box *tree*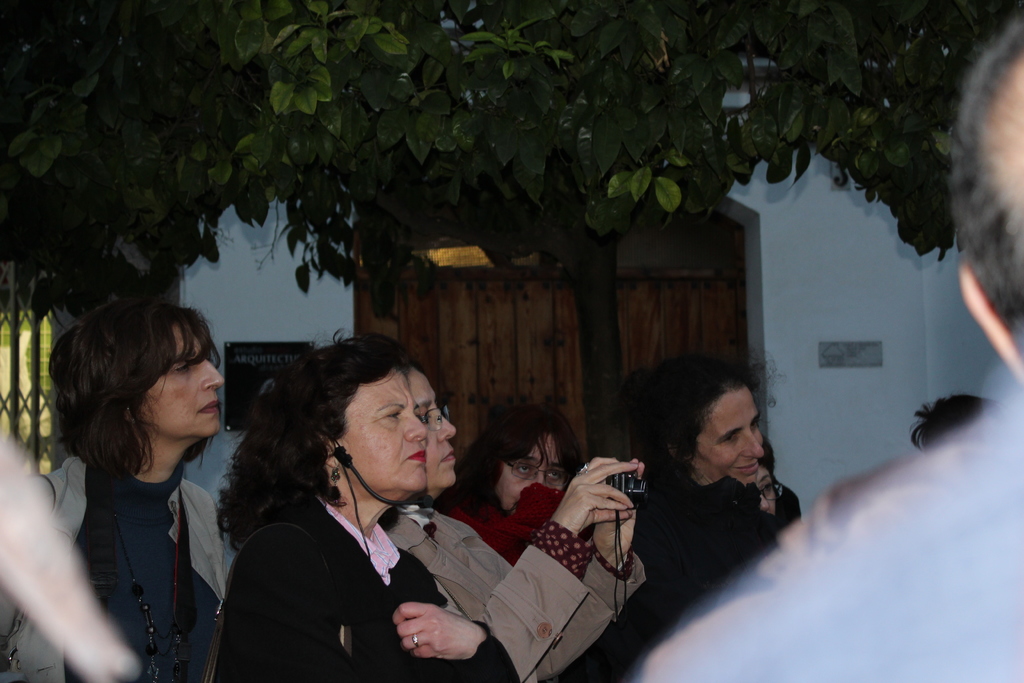
(3,6,1023,456)
